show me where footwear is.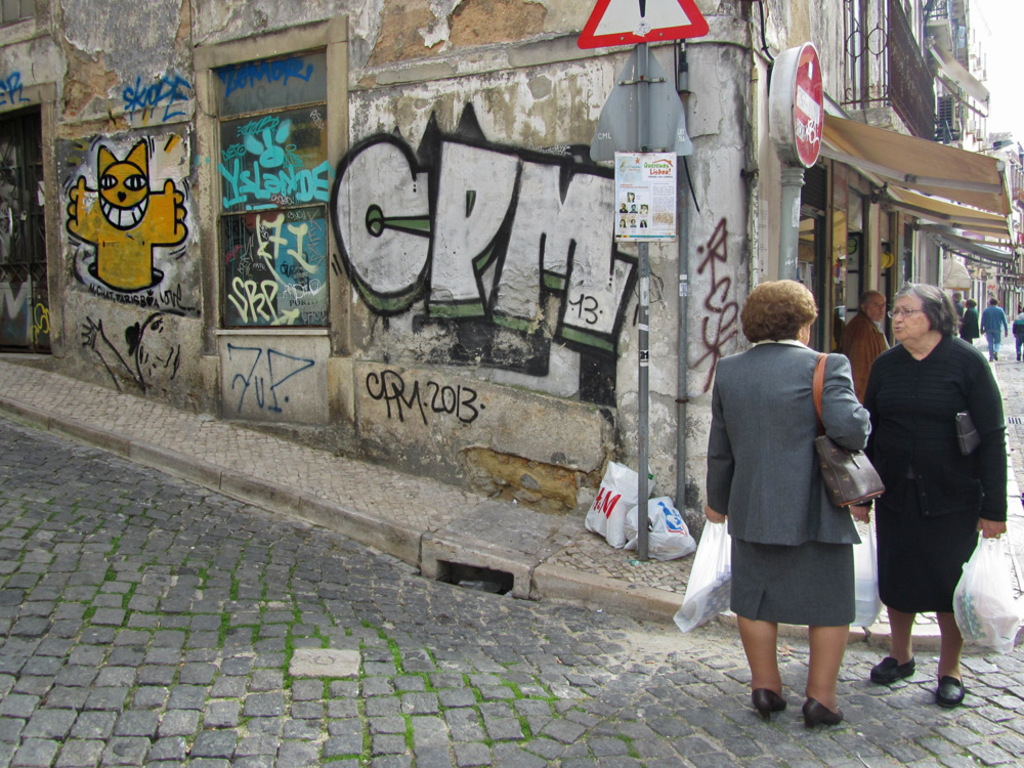
footwear is at Rect(861, 656, 916, 691).
